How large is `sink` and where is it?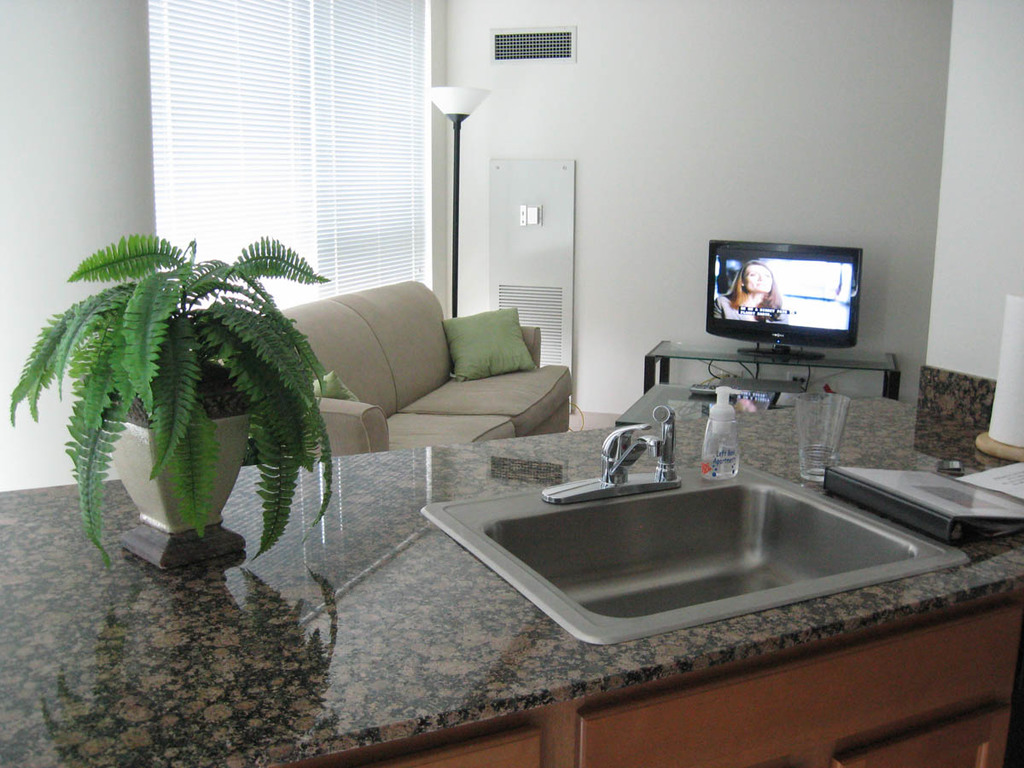
Bounding box: left=467, top=442, right=958, bottom=705.
